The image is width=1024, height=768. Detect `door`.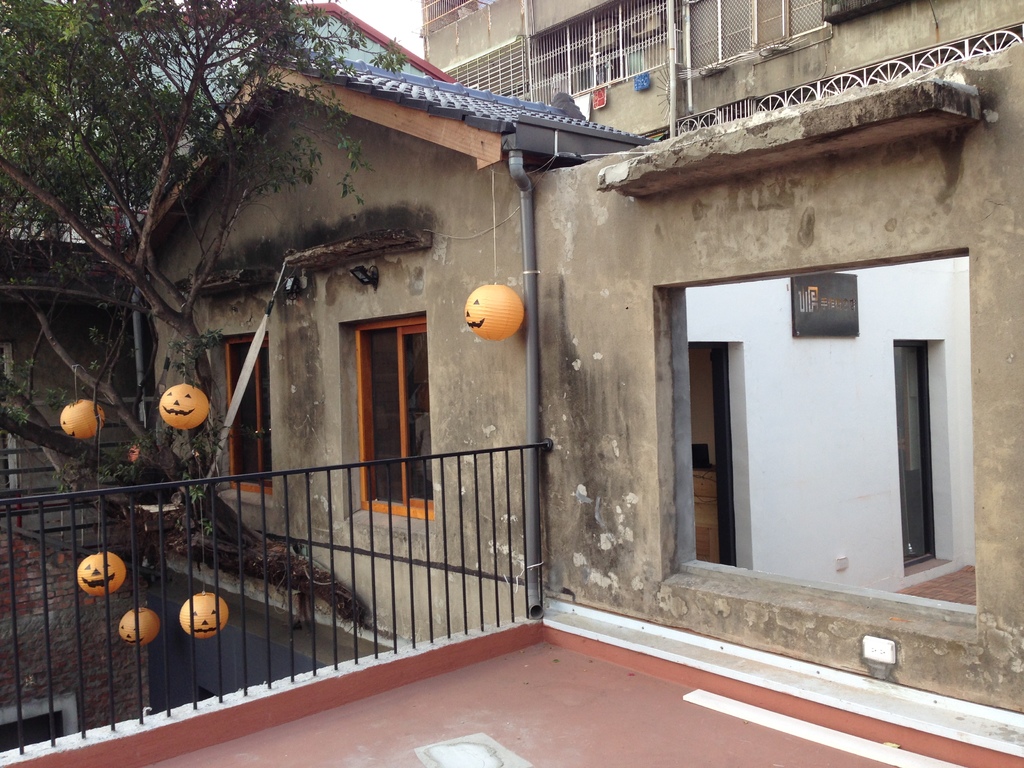
Detection: <region>893, 340, 940, 568</region>.
